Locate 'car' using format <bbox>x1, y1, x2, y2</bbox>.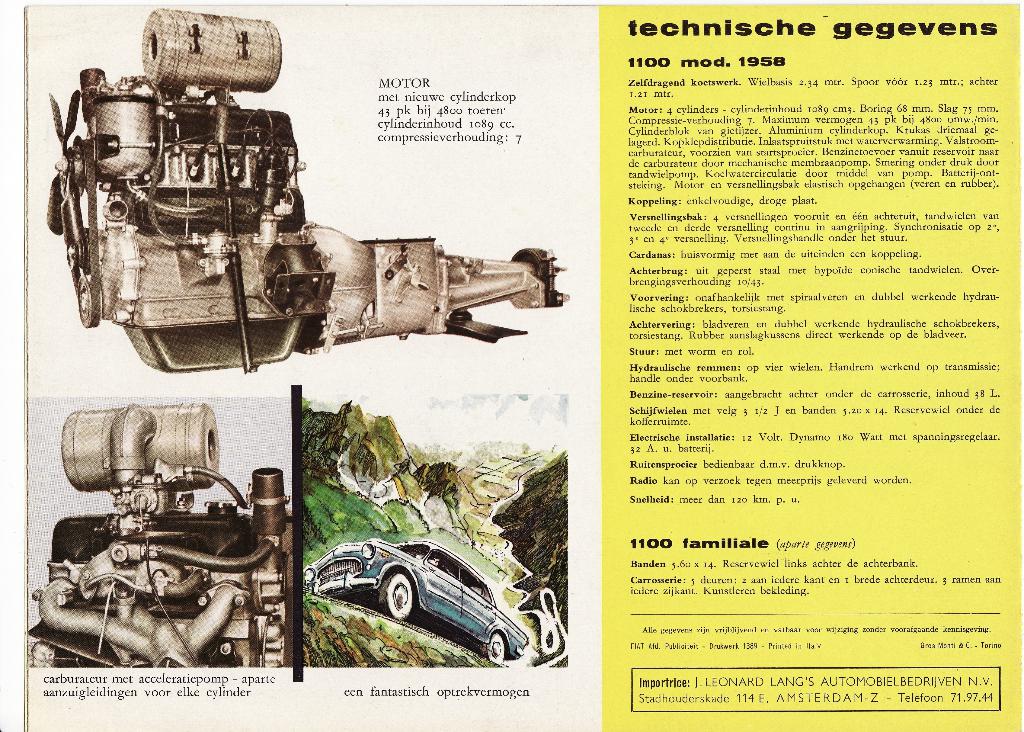
<bbox>300, 541, 529, 668</bbox>.
